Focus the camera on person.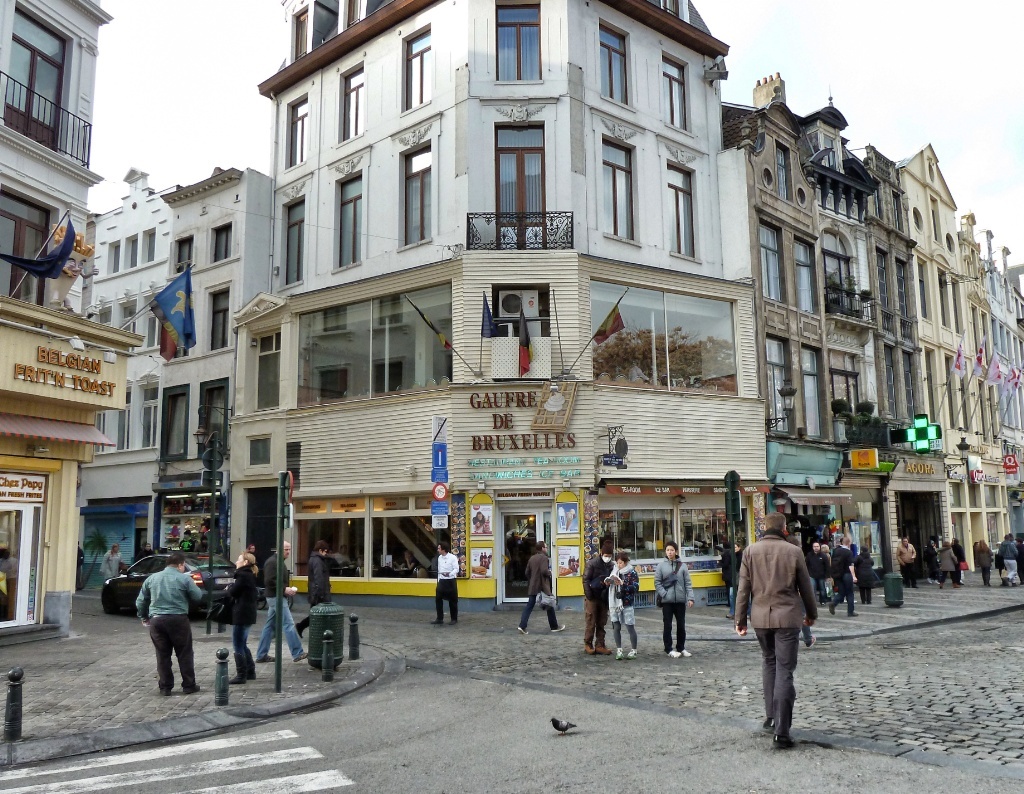
Focus region: (921,531,950,578).
